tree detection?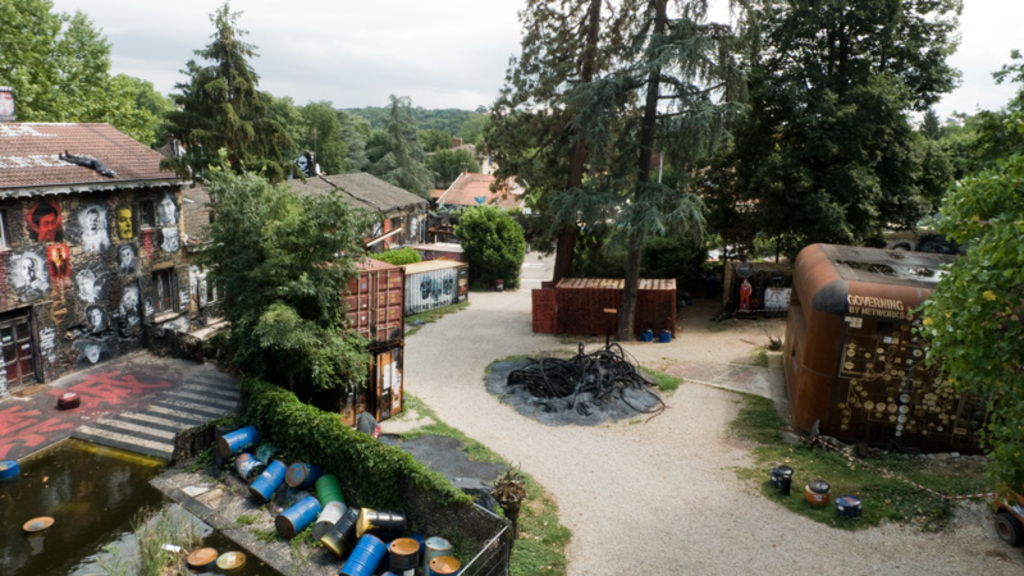
box=[201, 145, 384, 392]
